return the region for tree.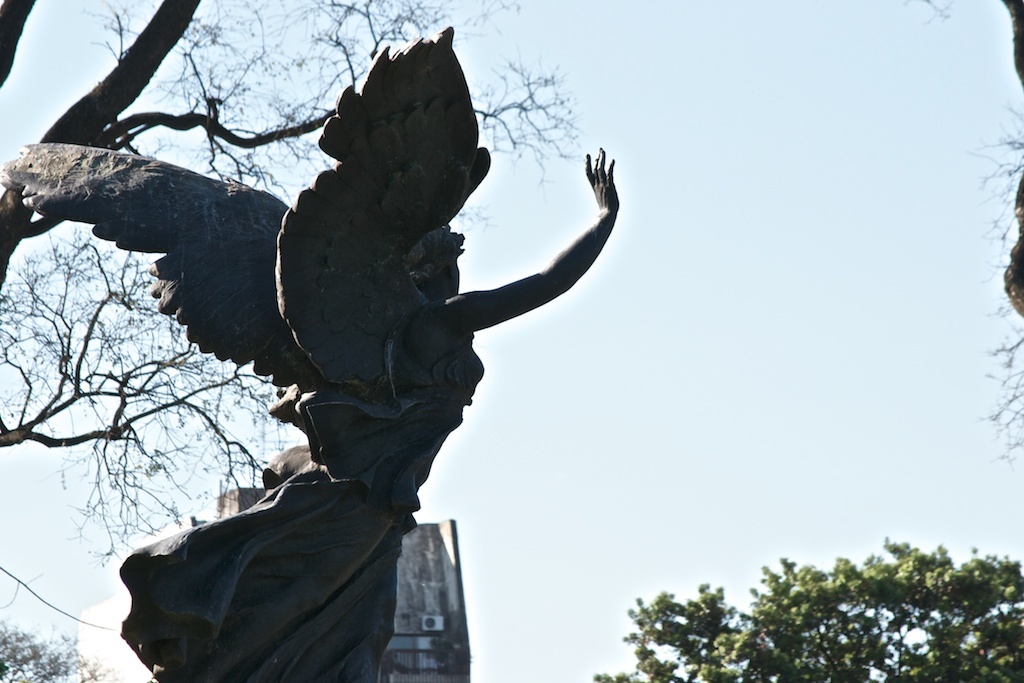
[0, 0, 586, 565].
